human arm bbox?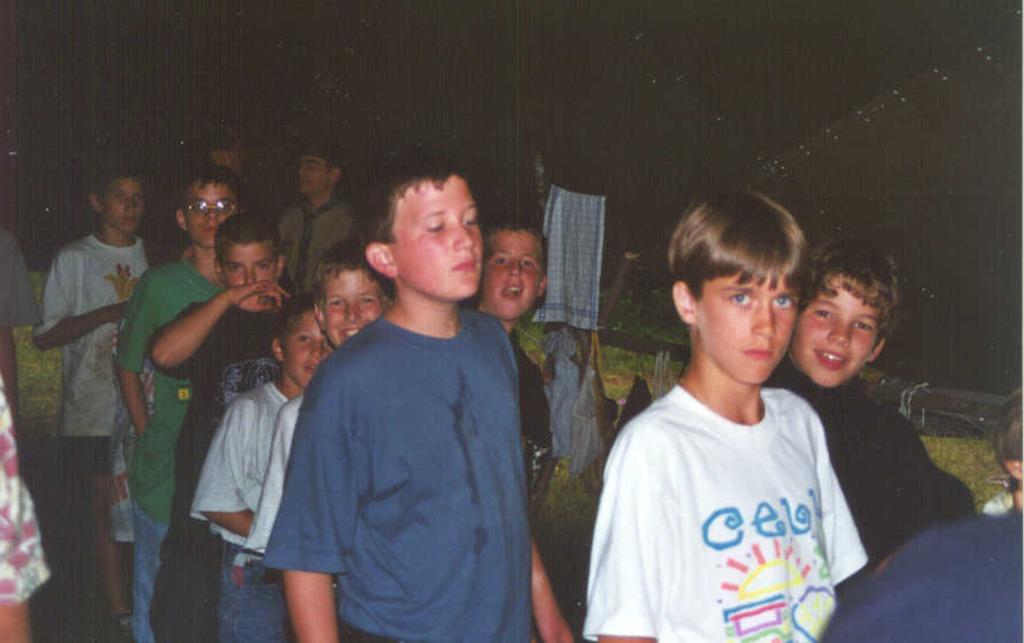
x1=276 y1=357 x2=346 y2=642
